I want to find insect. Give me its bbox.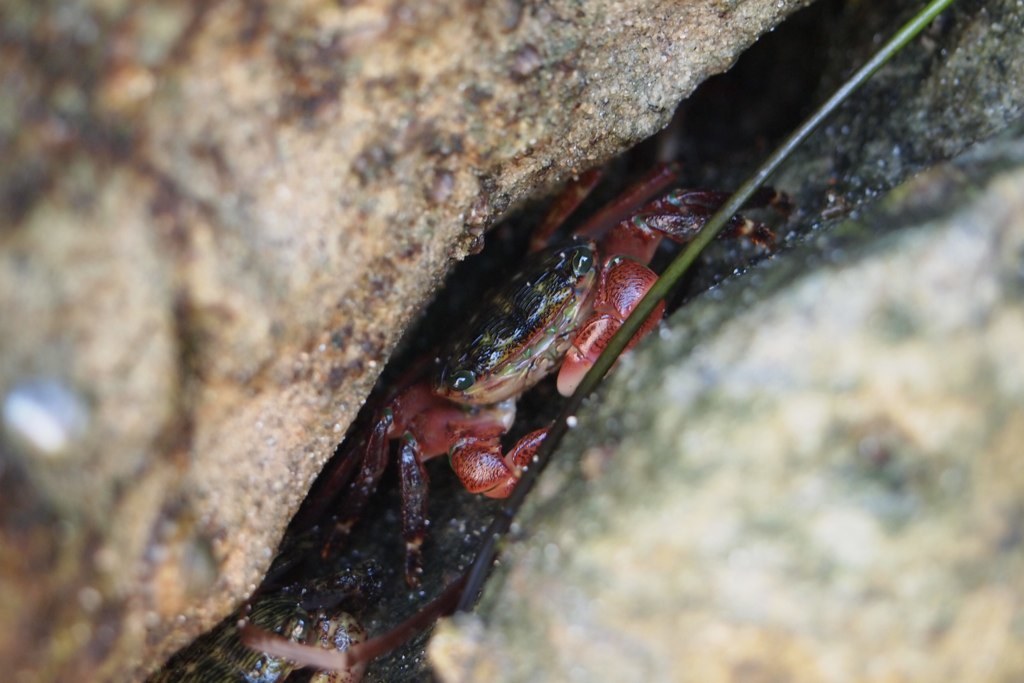
{"left": 136, "top": 111, "right": 823, "bottom": 682}.
